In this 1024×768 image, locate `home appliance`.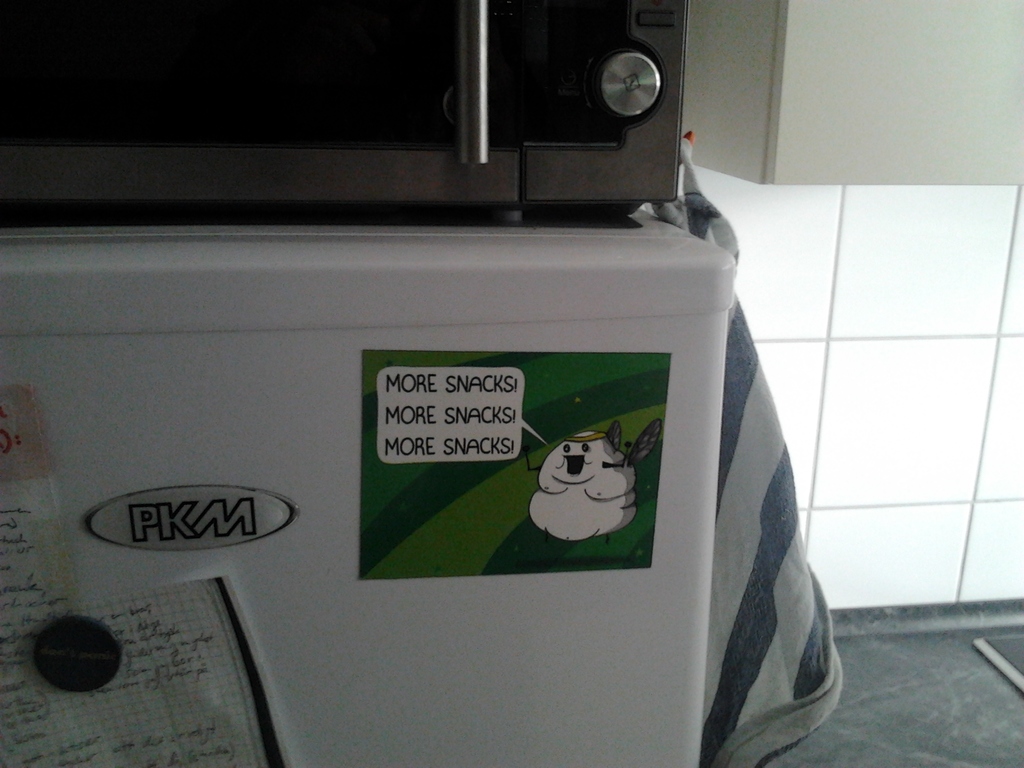
Bounding box: 1,208,737,766.
